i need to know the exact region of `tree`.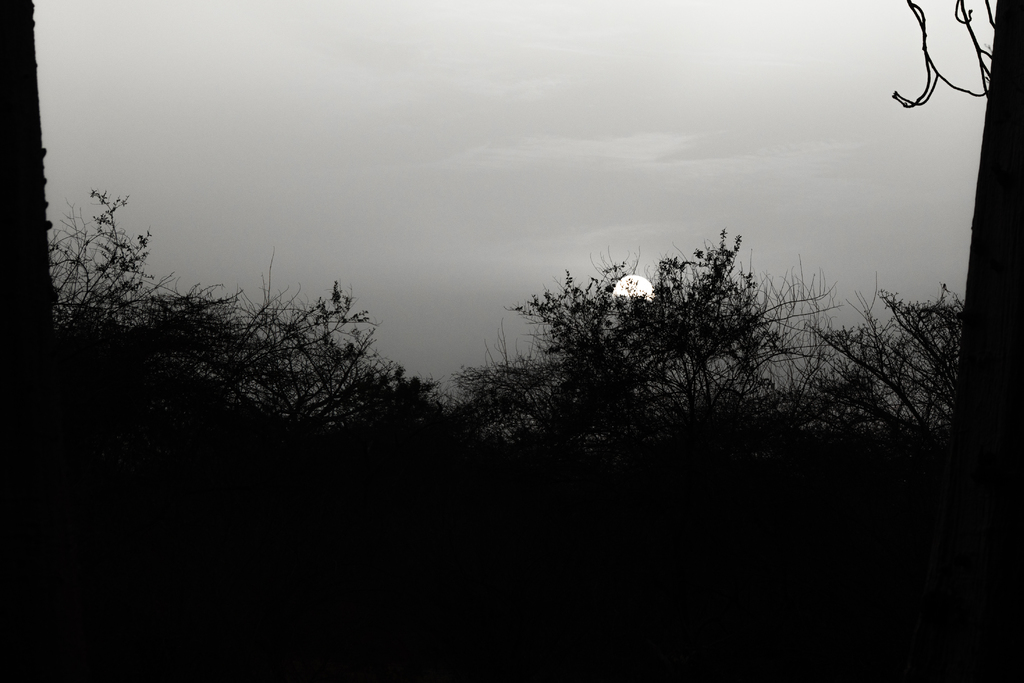
Region: box=[0, 0, 82, 447].
